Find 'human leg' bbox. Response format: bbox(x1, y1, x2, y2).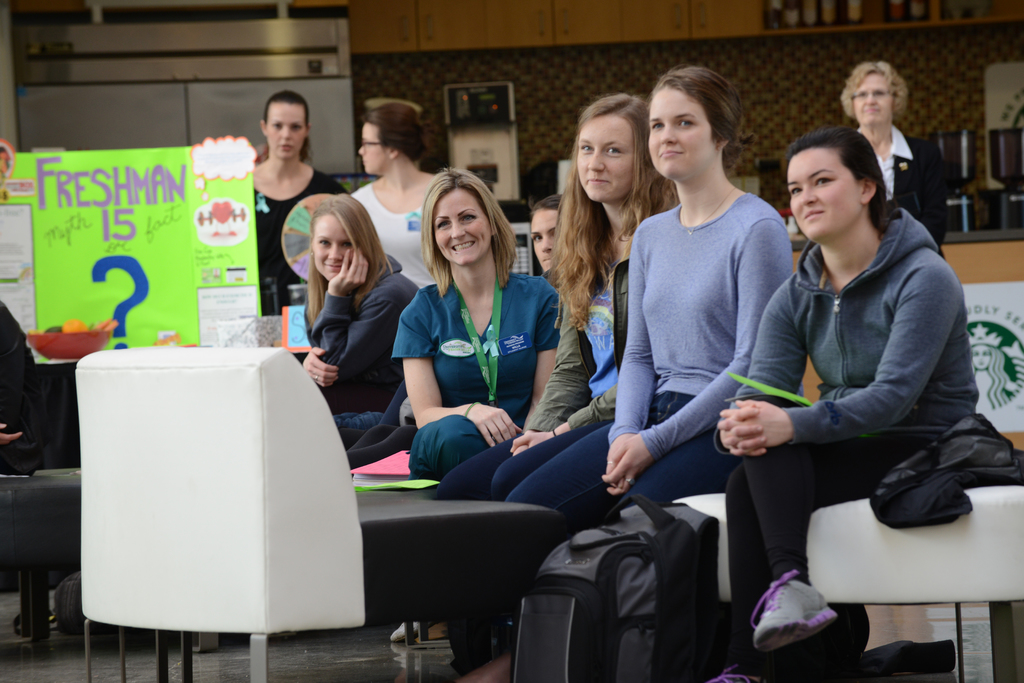
bbox(728, 455, 900, 682).
